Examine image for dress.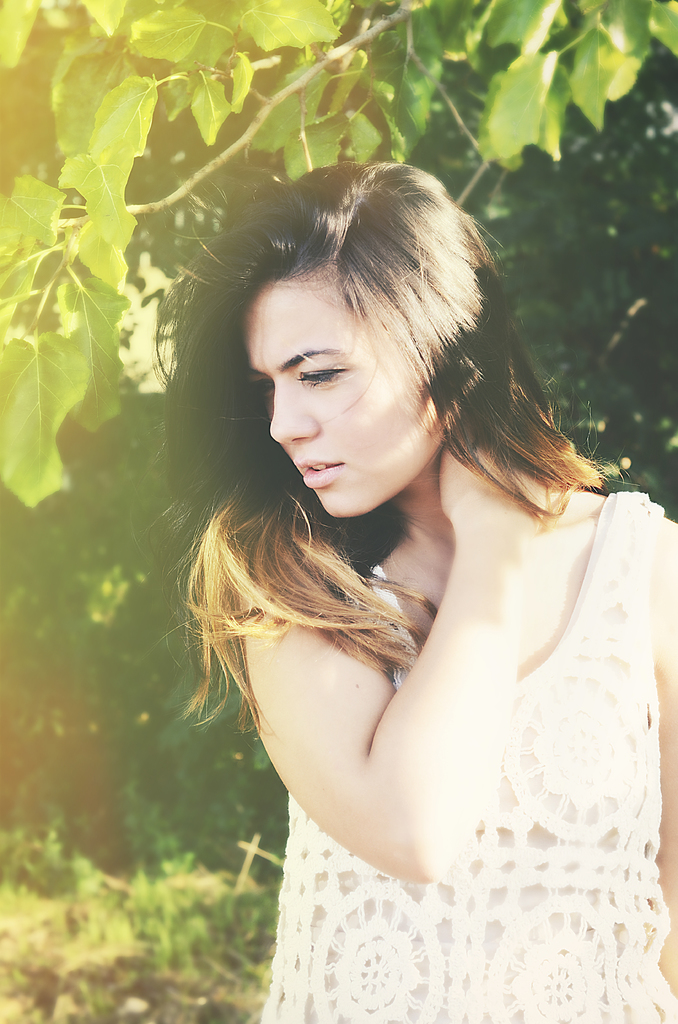
Examination result: select_region(263, 472, 677, 1023).
